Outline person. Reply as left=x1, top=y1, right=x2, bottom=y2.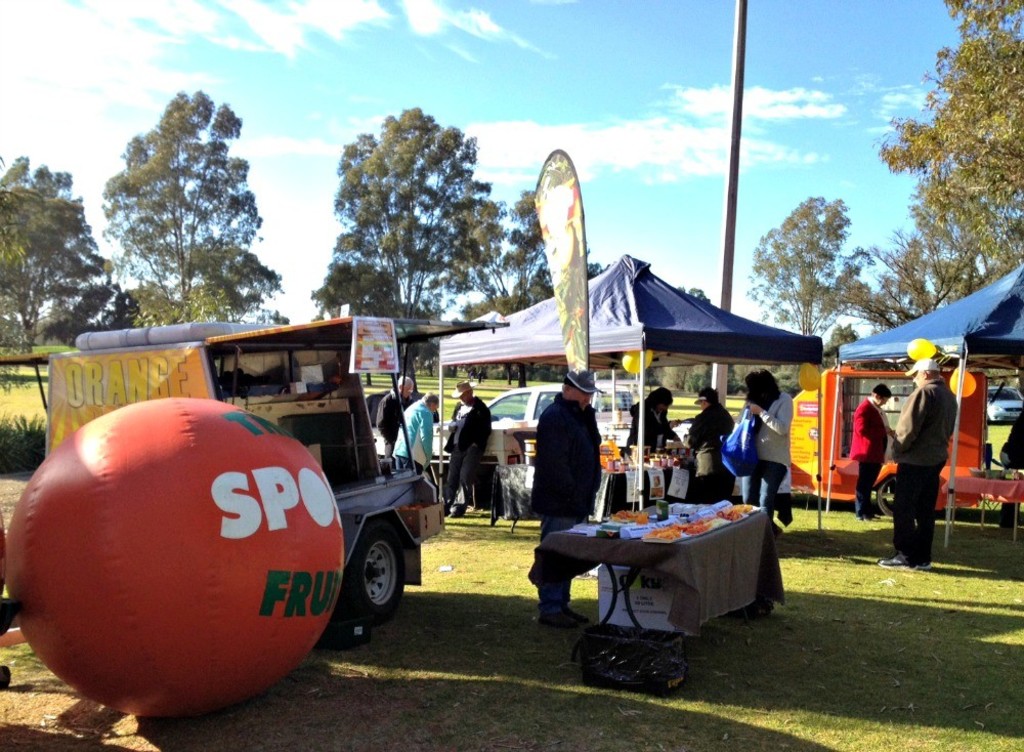
left=371, top=369, right=424, bottom=482.
